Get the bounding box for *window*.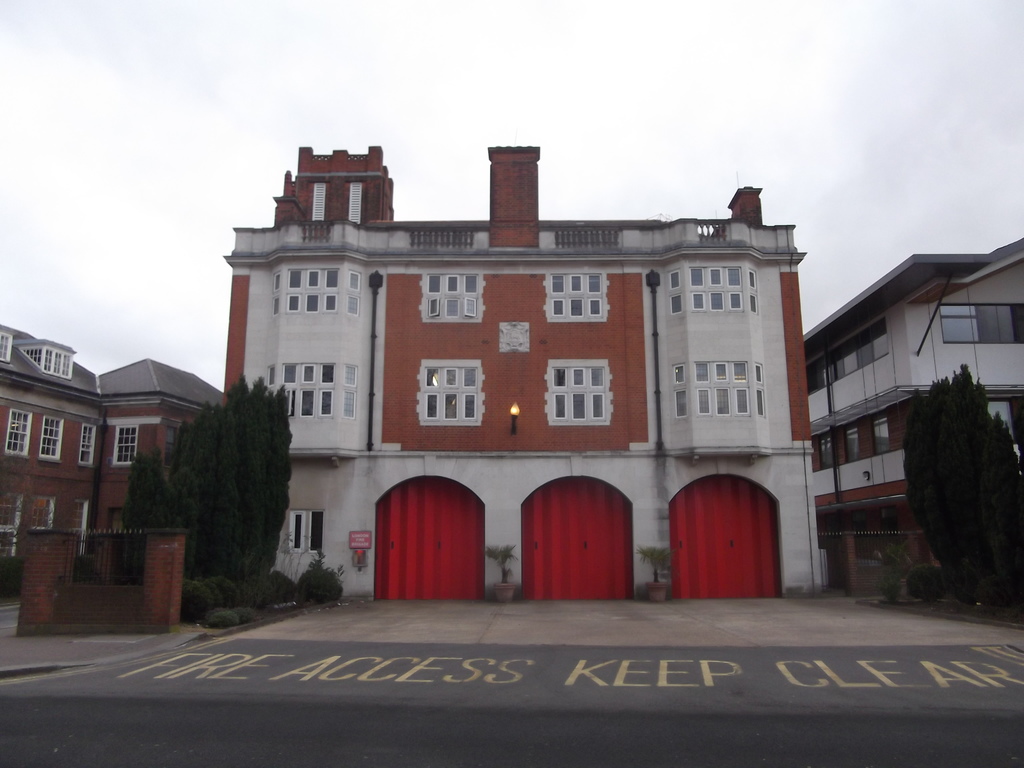
region(868, 410, 894, 461).
